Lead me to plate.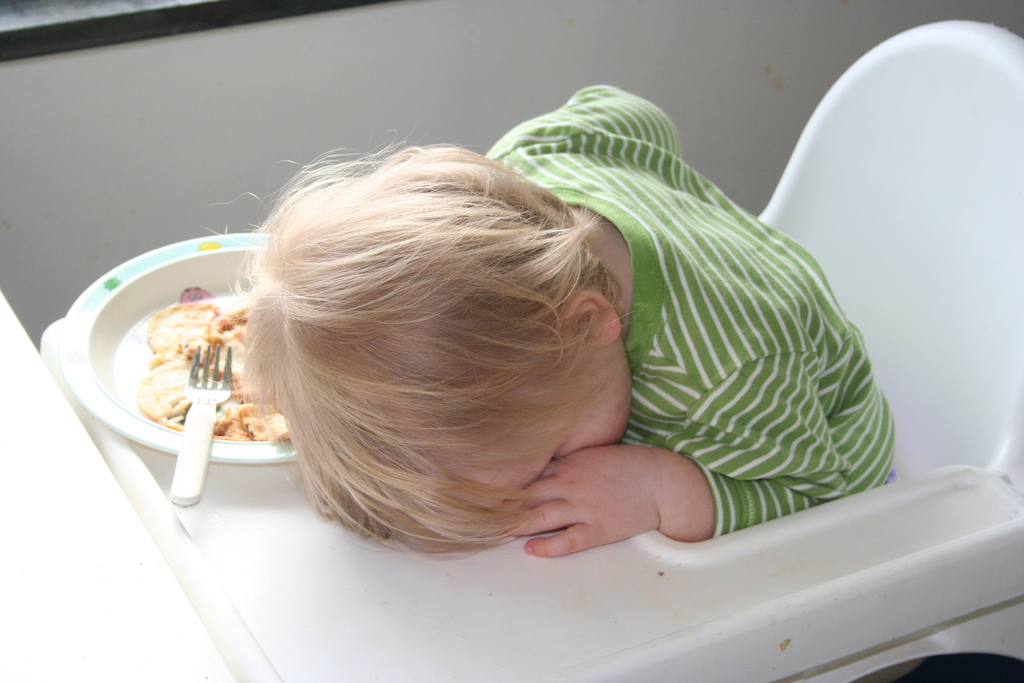
Lead to l=65, t=232, r=294, b=463.
